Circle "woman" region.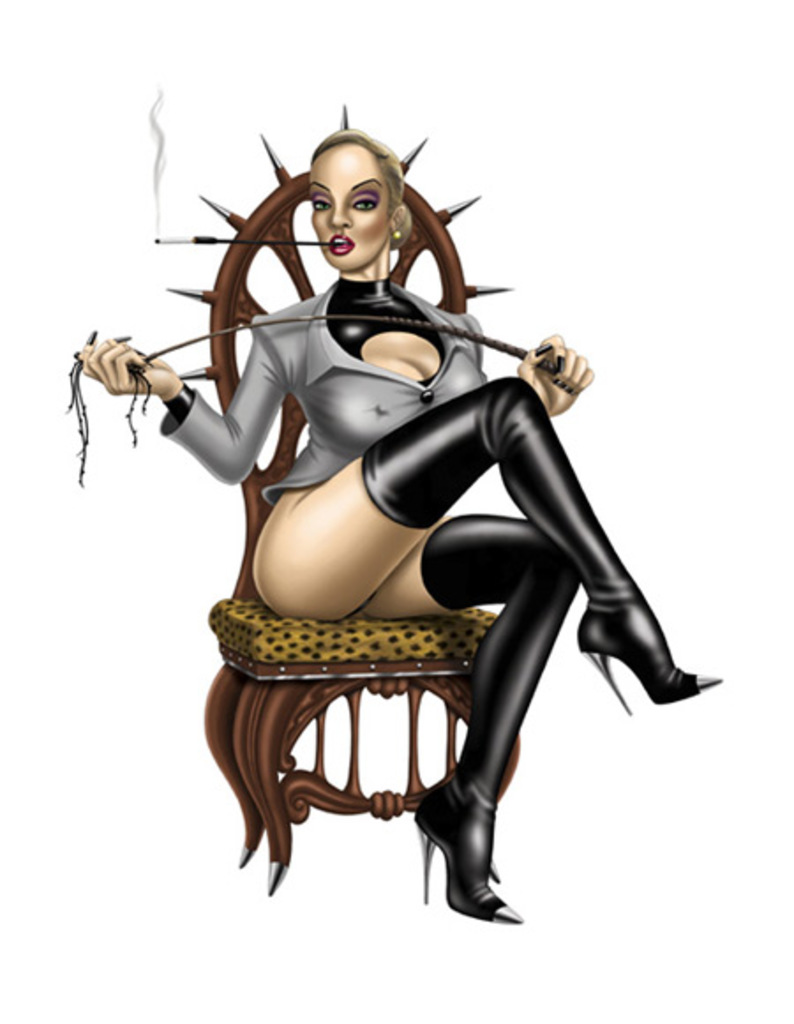
Region: bbox=(162, 65, 685, 916).
